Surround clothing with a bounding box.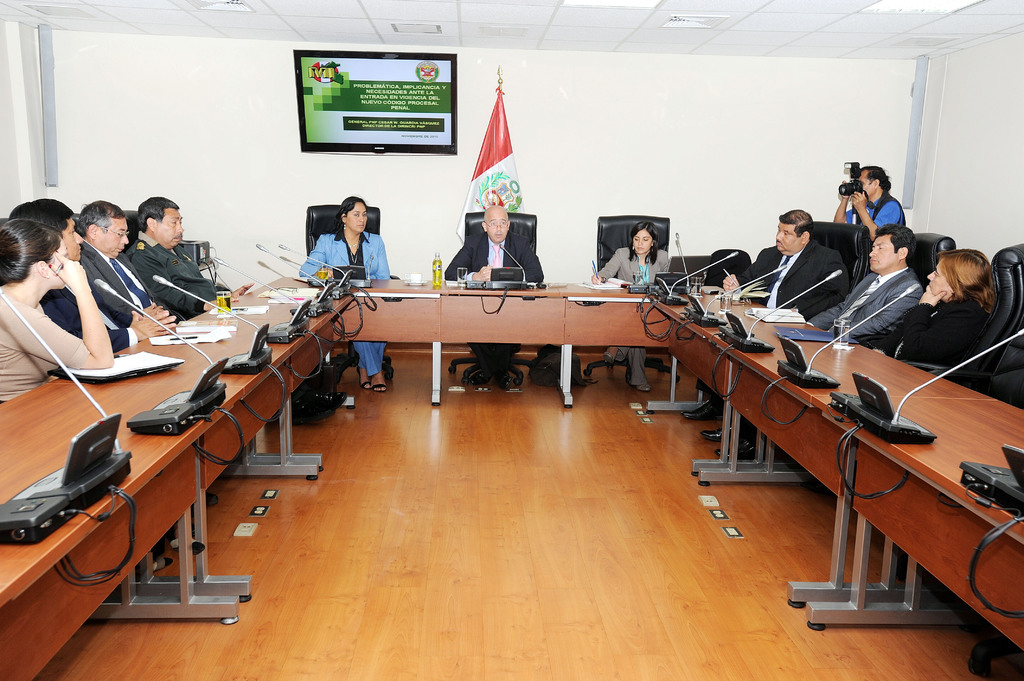
(left=44, top=255, right=138, bottom=362).
